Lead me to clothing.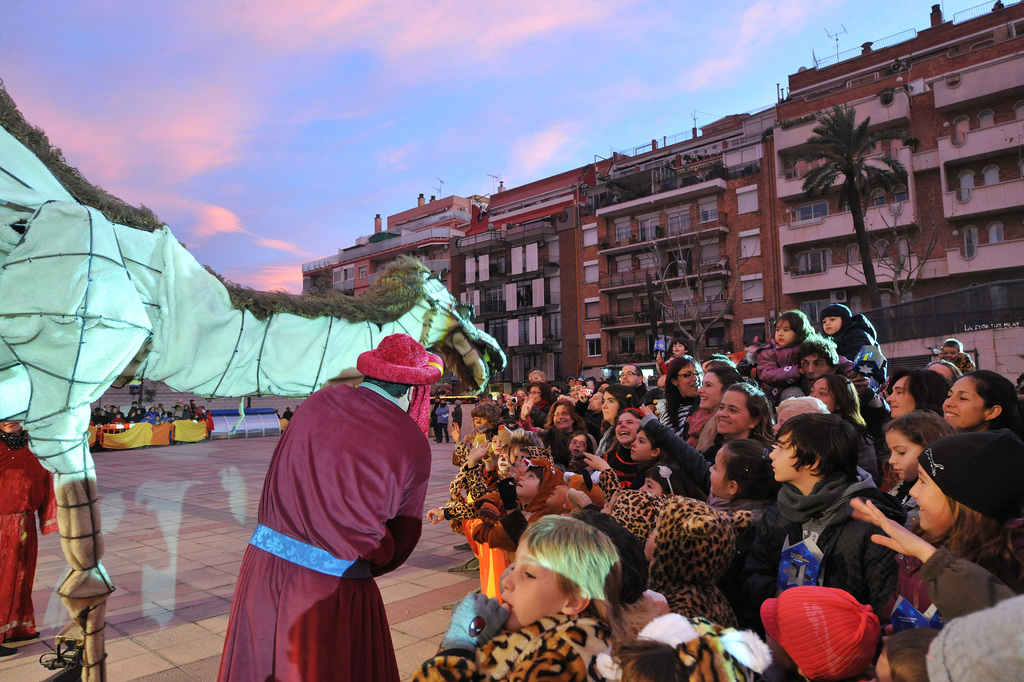
Lead to x1=450 y1=401 x2=463 y2=443.
